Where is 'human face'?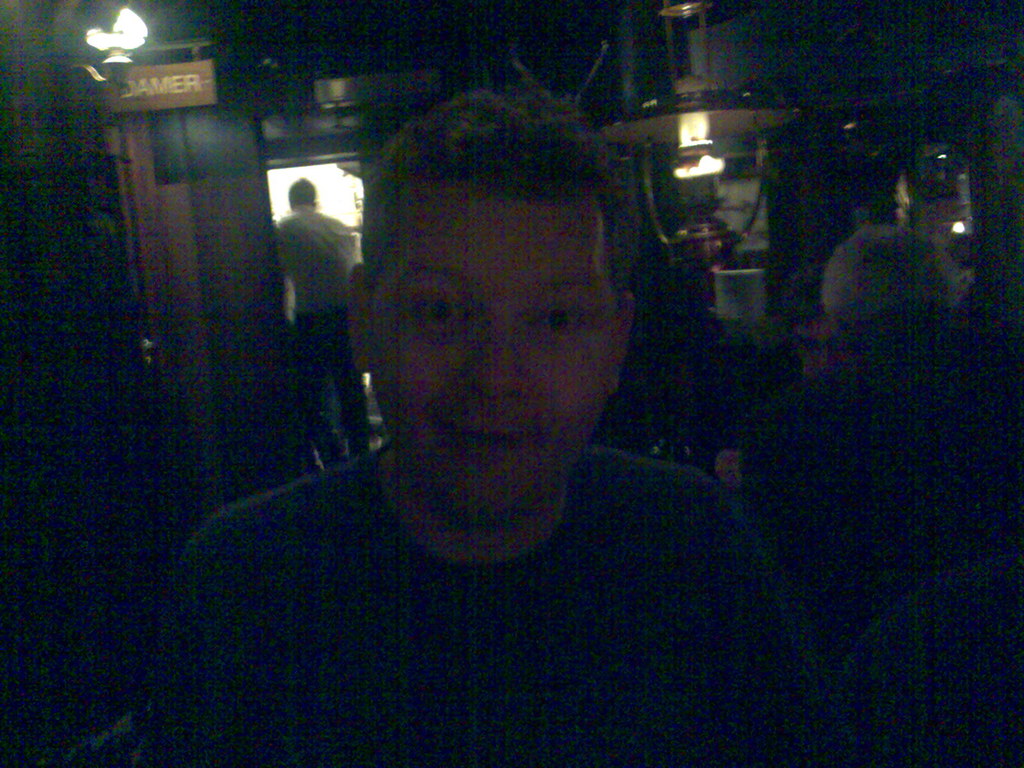
371:202:614:509.
